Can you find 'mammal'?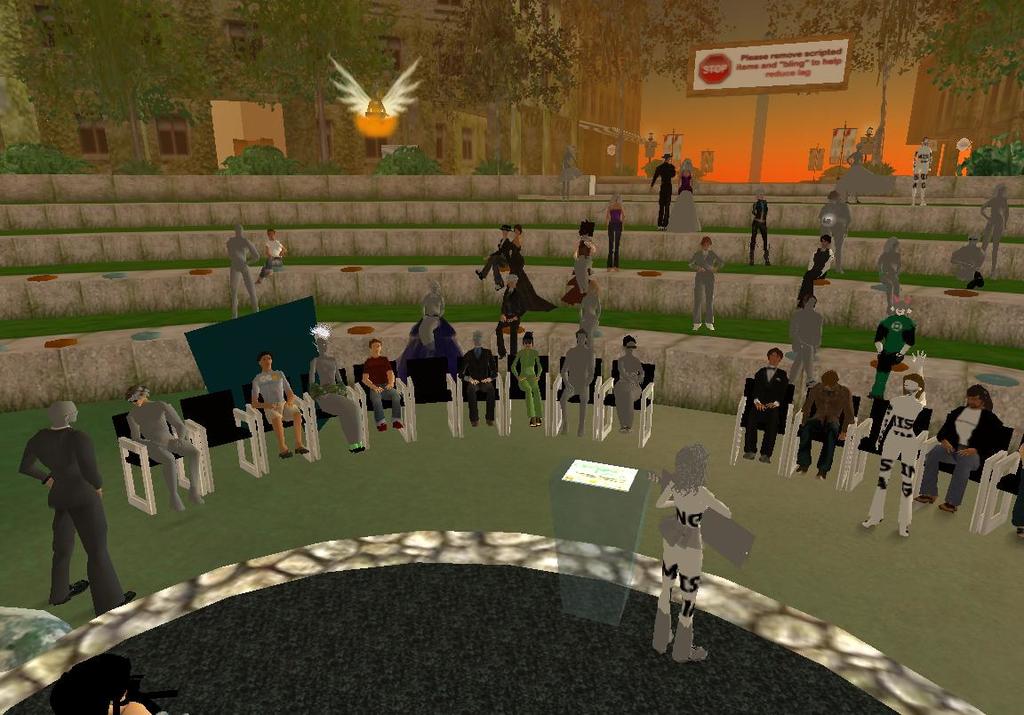
Yes, bounding box: [left=577, top=277, right=607, bottom=332].
